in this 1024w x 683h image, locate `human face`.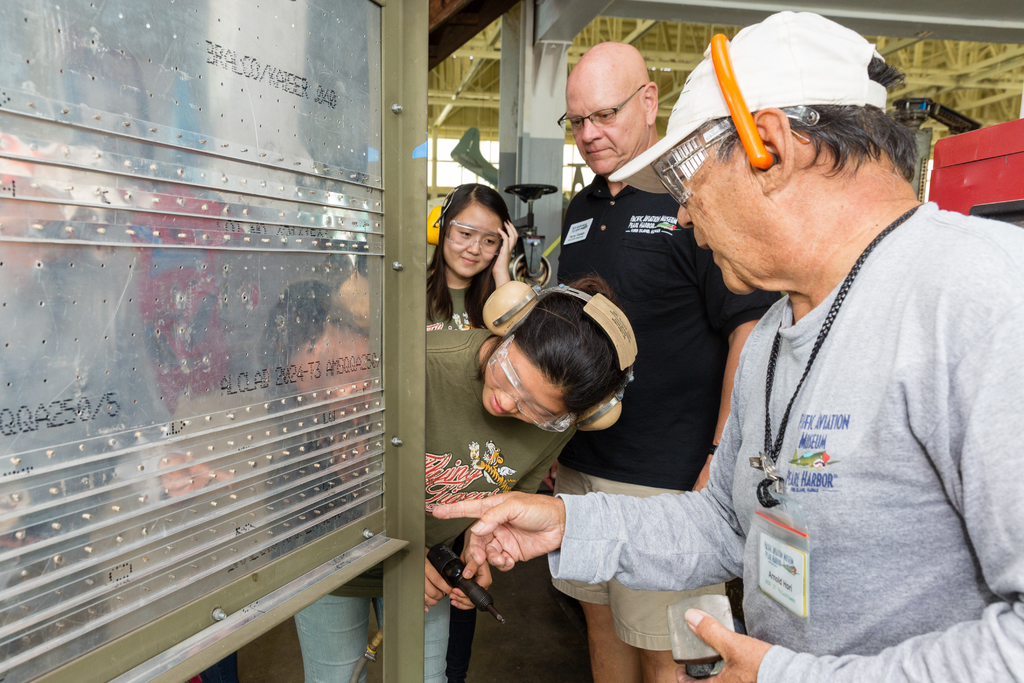
Bounding box: box=[440, 204, 508, 279].
